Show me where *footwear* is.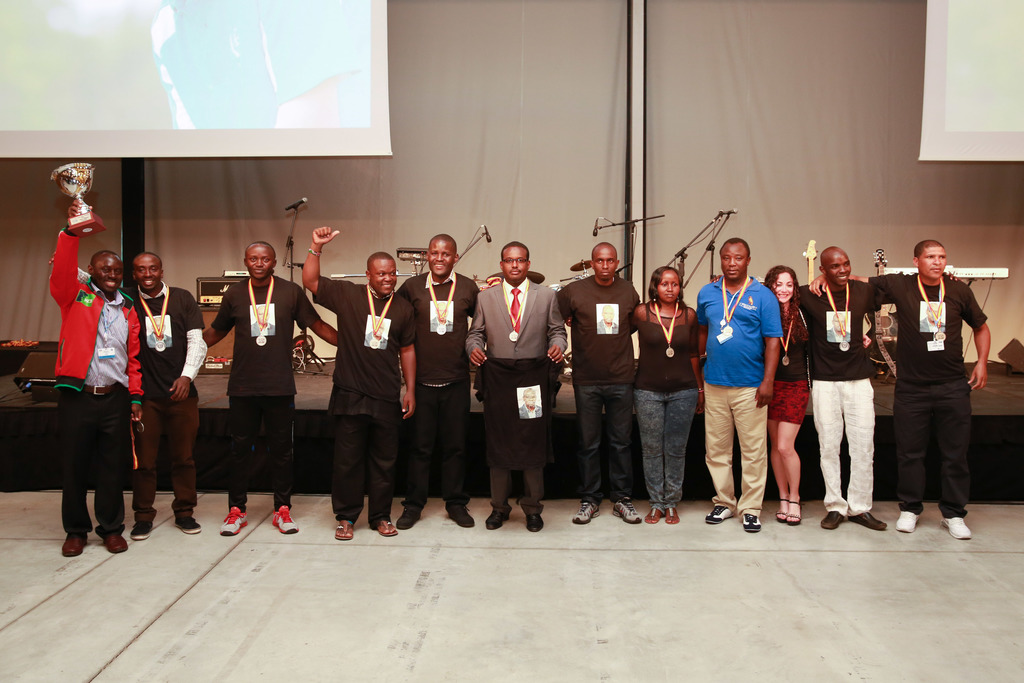
*footwear* is at (left=822, top=509, right=847, bottom=531).
